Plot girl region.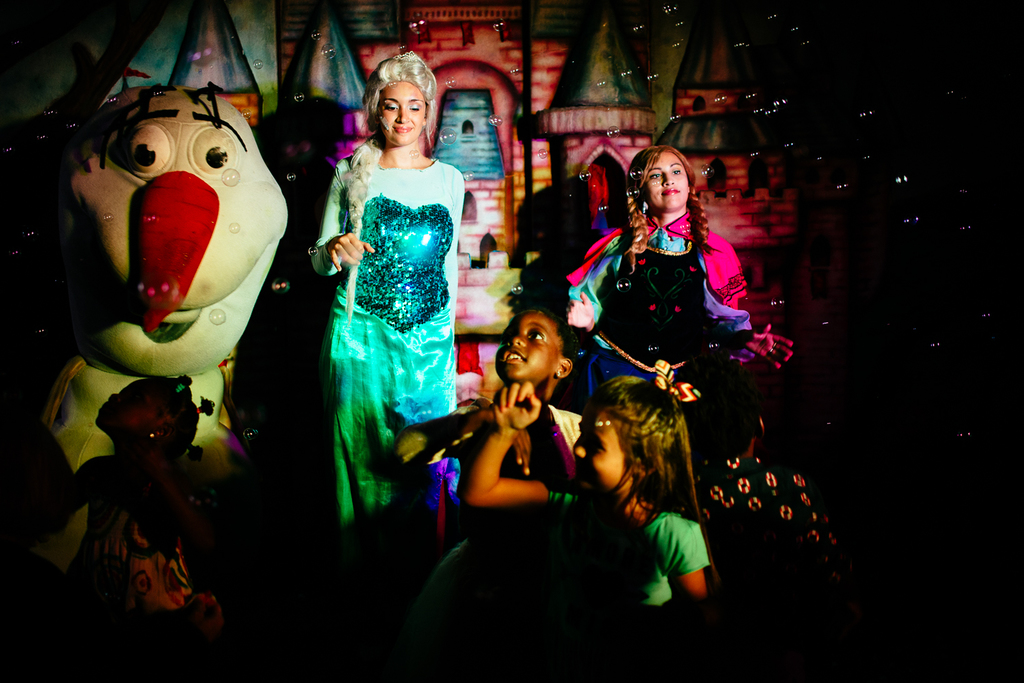
Plotted at [x1=310, y1=51, x2=465, y2=608].
